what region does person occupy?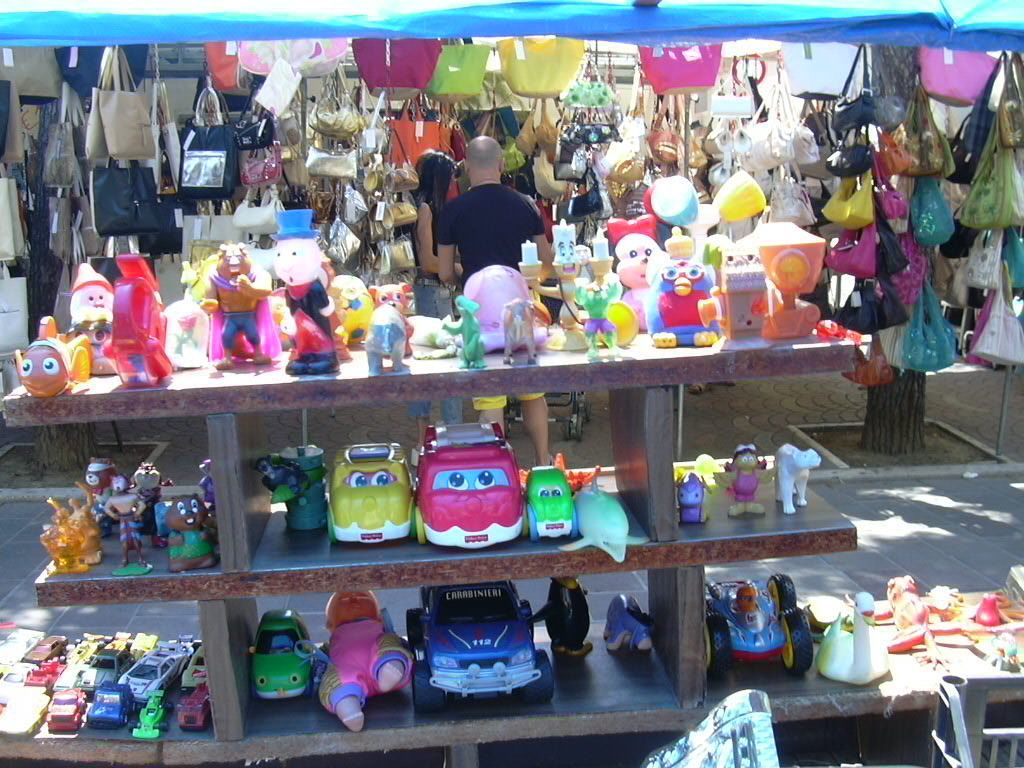
x1=267 y1=206 x2=341 y2=378.
